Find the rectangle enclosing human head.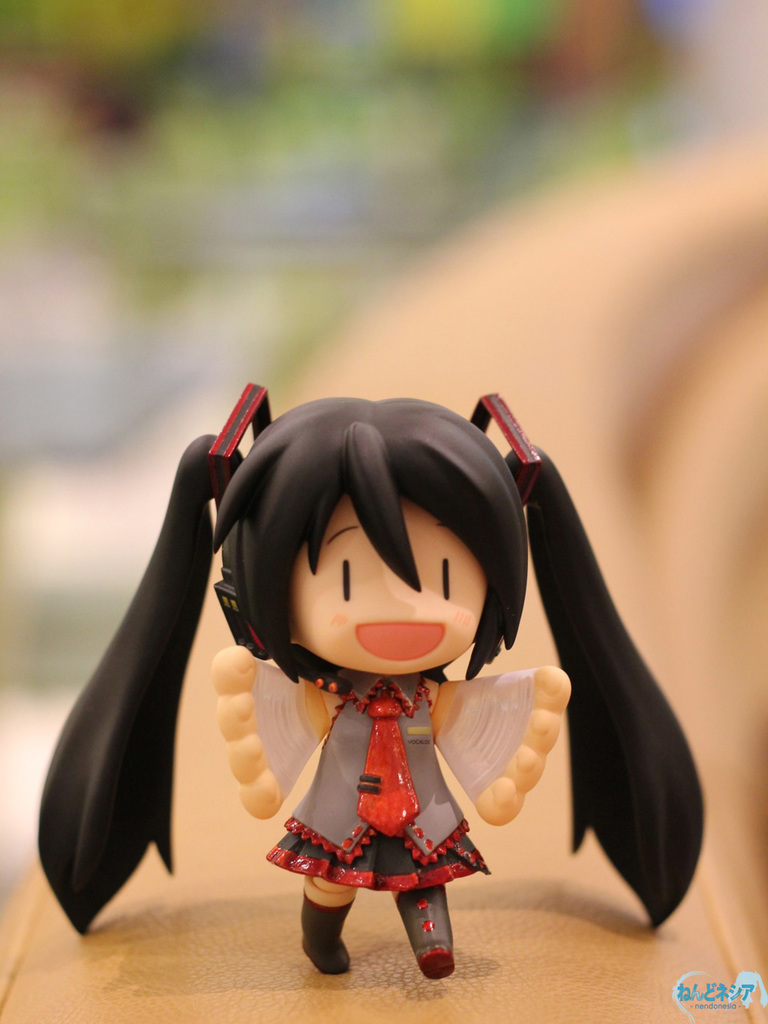
pyautogui.locateOnScreen(186, 394, 539, 711).
